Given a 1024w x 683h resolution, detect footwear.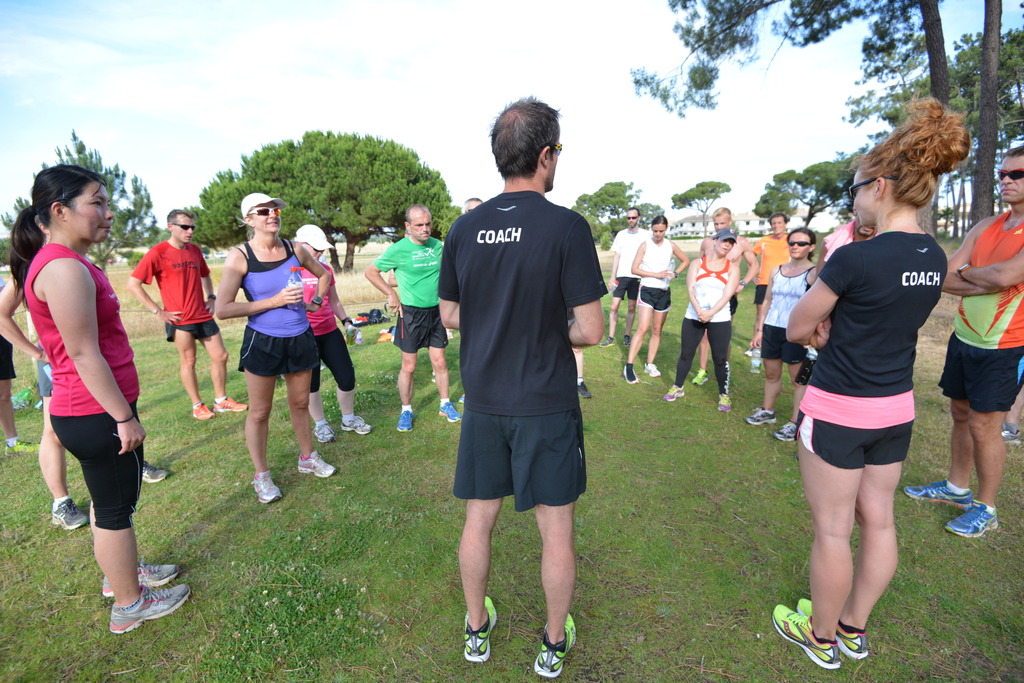
<region>95, 557, 211, 597</region>.
